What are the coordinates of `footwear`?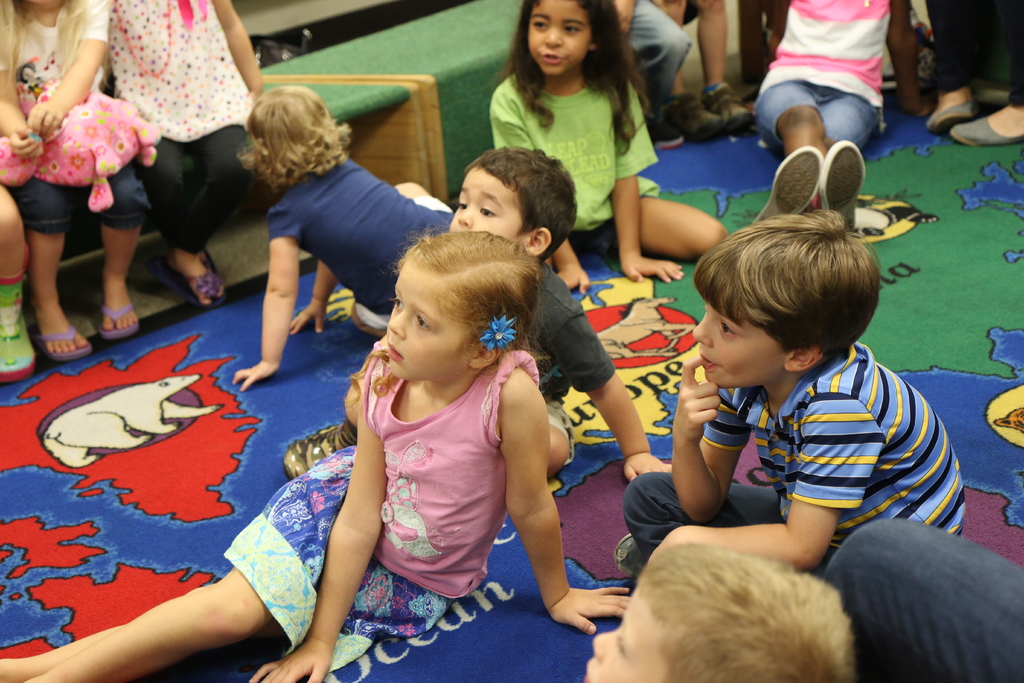
region(820, 139, 867, 234).
